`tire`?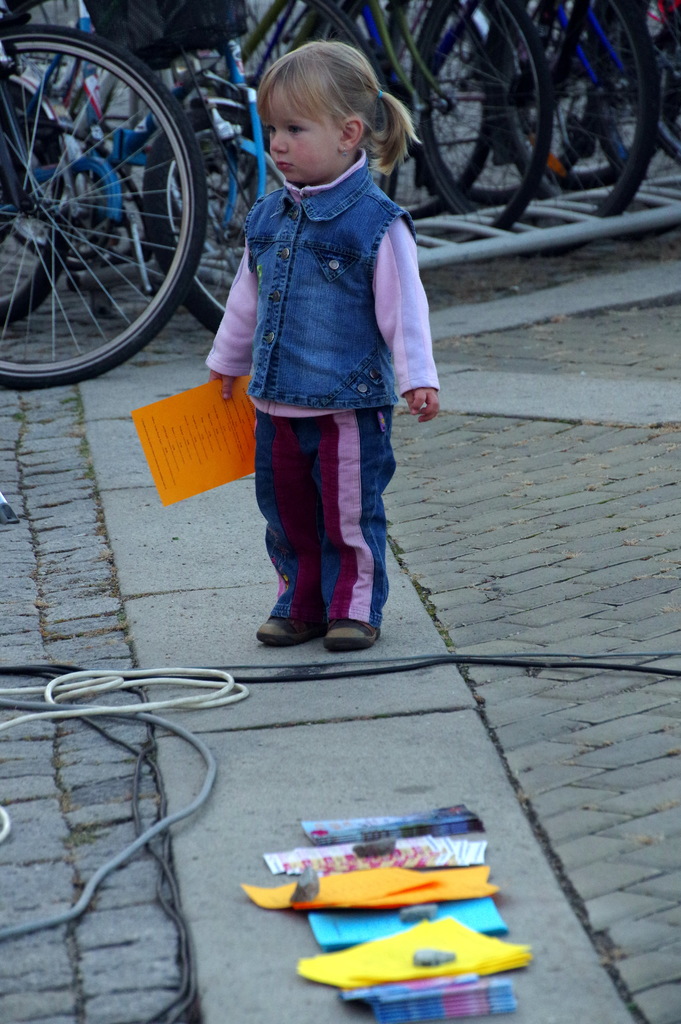
0 31 208 376
